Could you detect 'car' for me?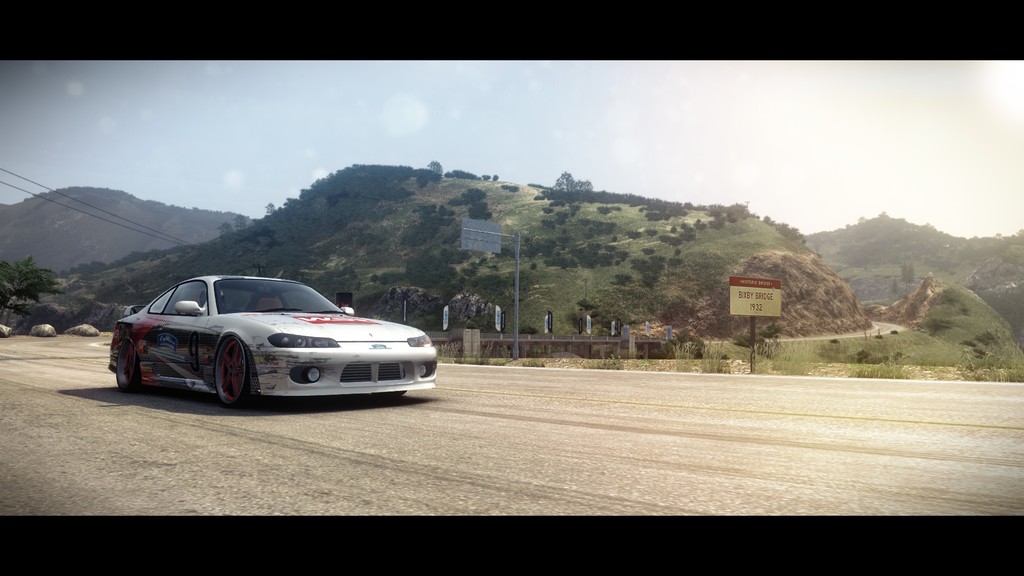
Detection result: (left=107, top=260, right=438, bottom=413).
